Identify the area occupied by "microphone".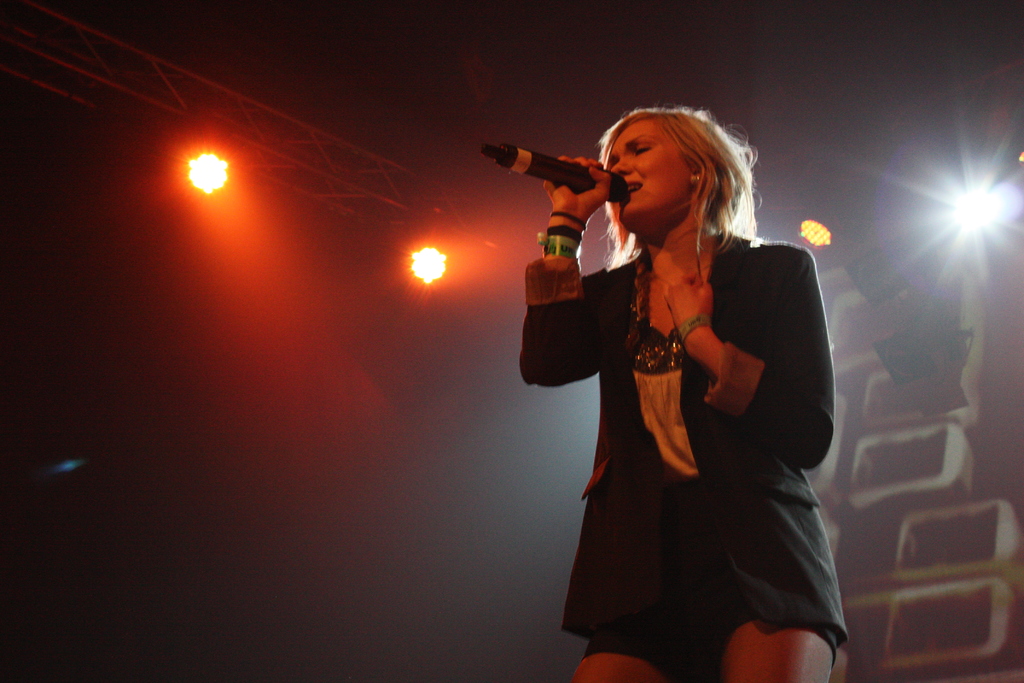
Area: 493,133,632,209.
